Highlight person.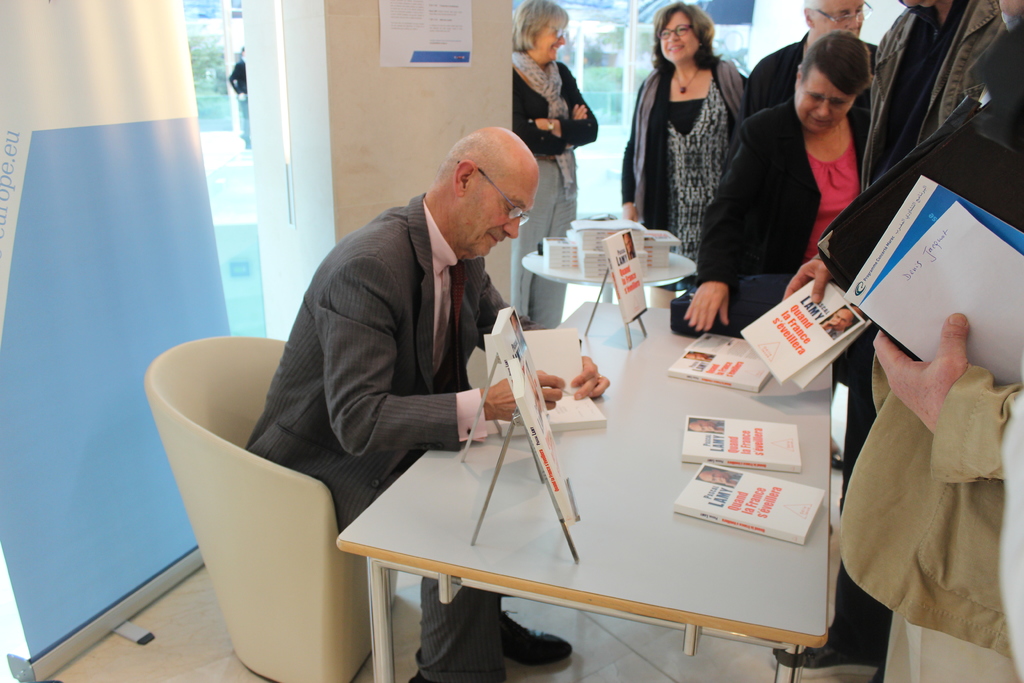
Highlighted region: box(682, 31, 872, 331).
